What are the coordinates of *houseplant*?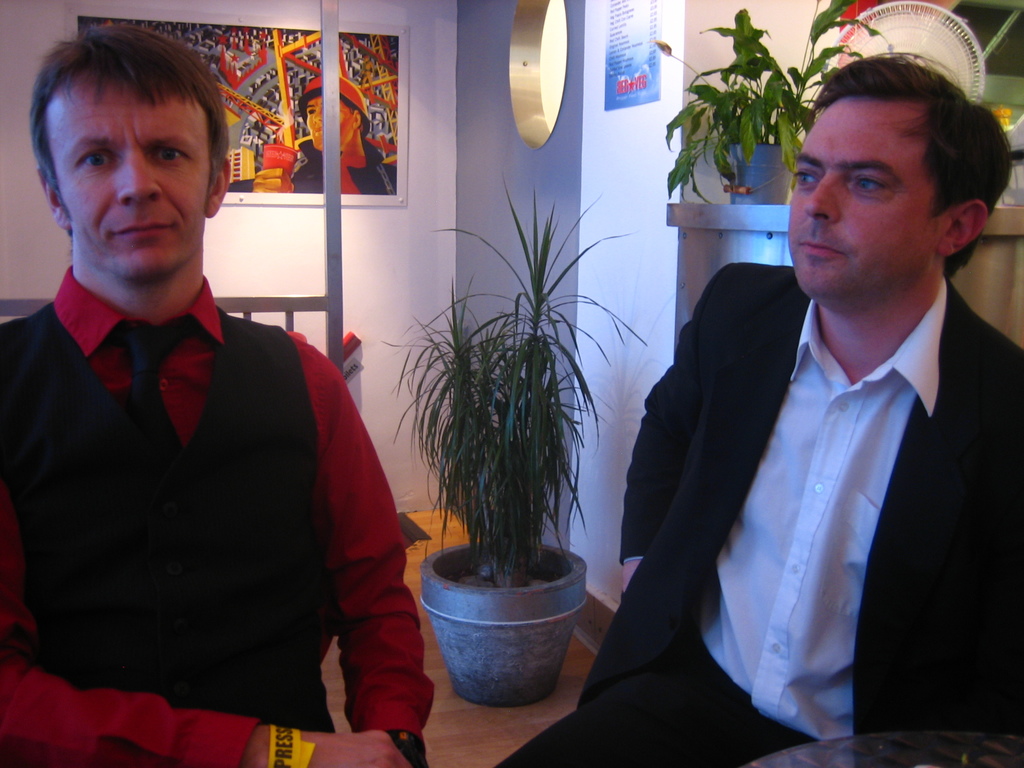
(652,0,893,209).
